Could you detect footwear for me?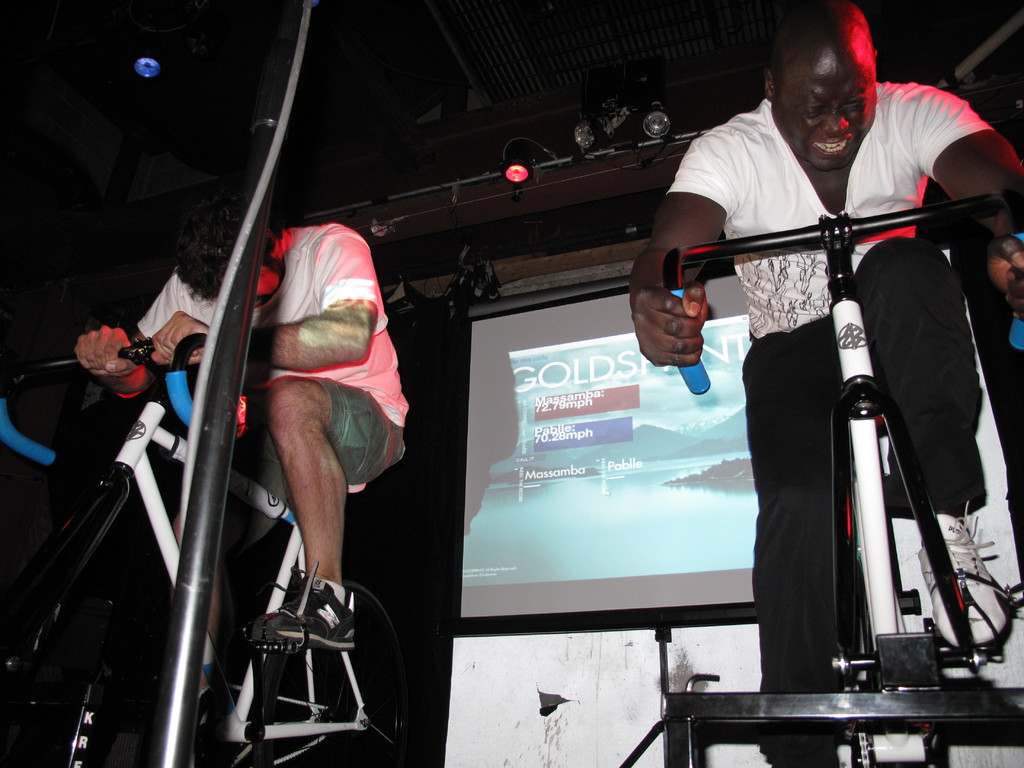
Detection result: Rect(912, 500, 1023, 653).
